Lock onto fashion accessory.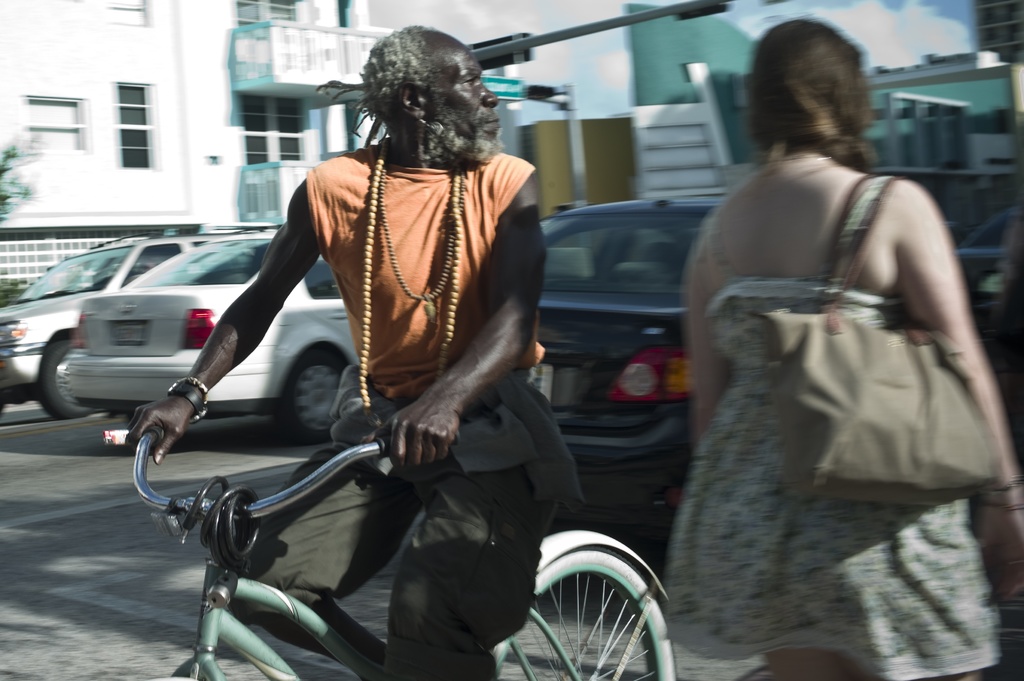
Locked: (left=166, top=381, right=208, bottom=424).
